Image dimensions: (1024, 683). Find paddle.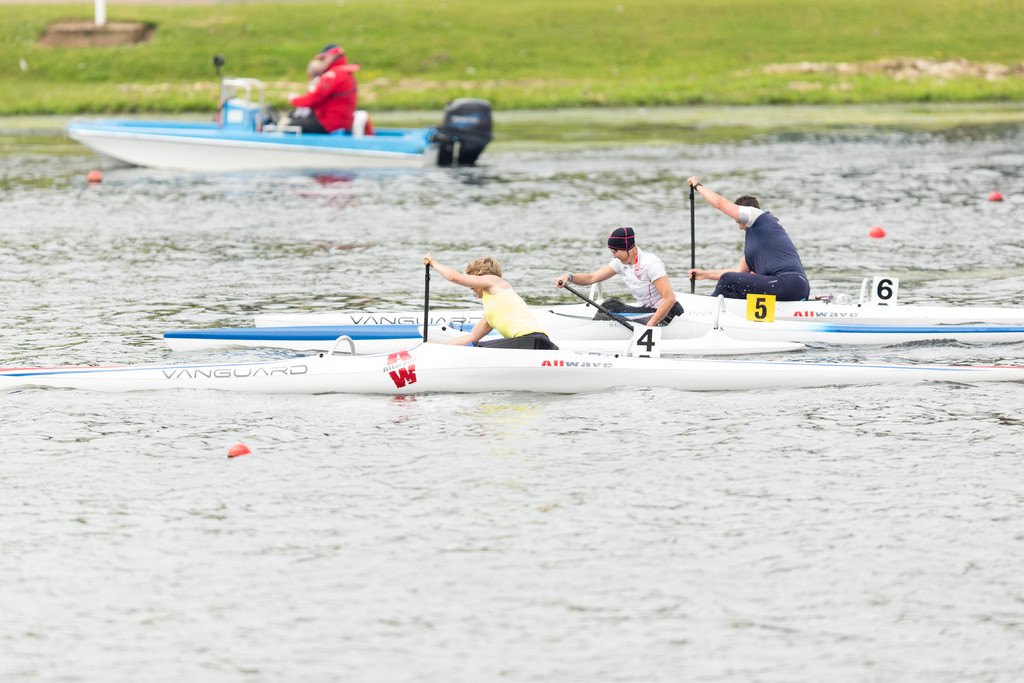
417/267/435/343.
